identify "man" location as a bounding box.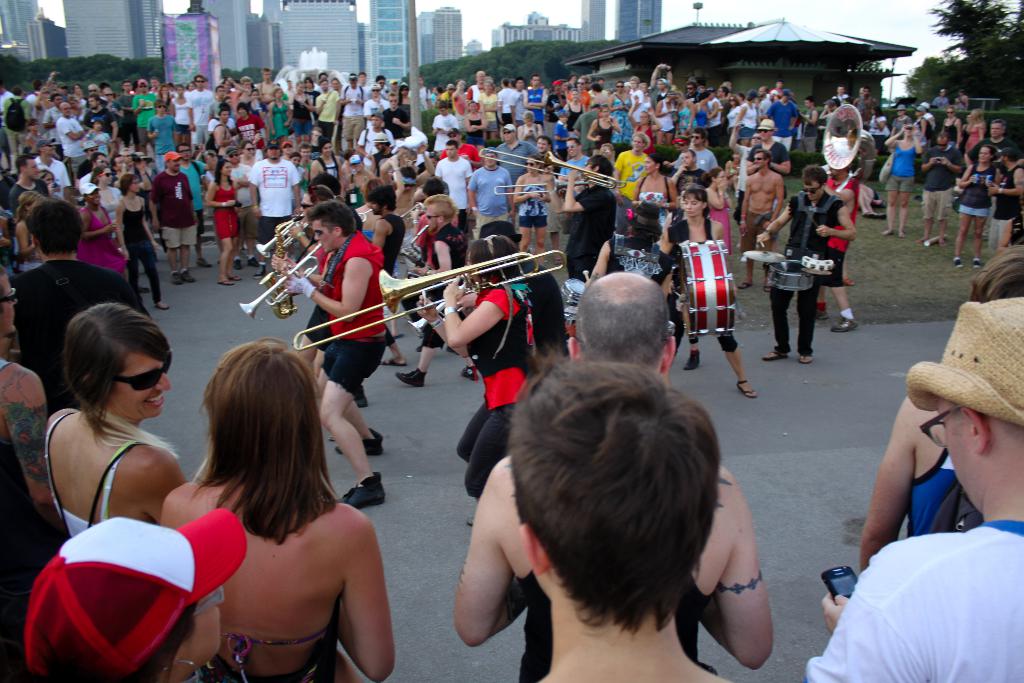
[left=250, top=147, right=301, bottom=277].
